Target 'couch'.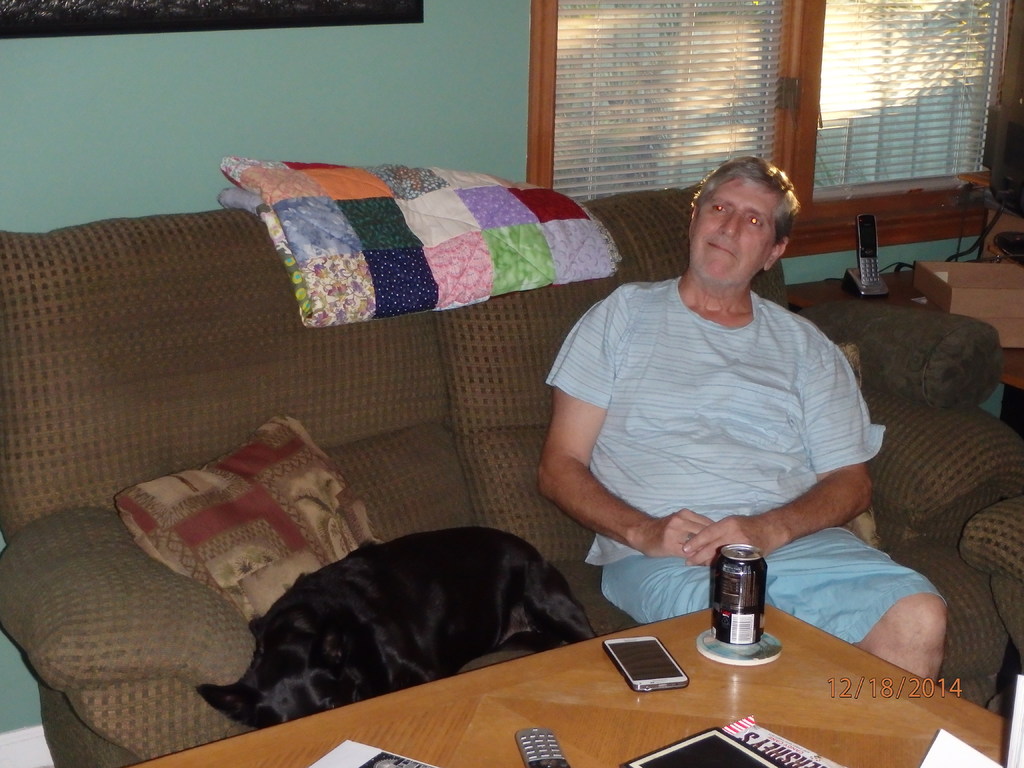
Target region: [x1=0, y1=184, x2=1023, y2=767].
